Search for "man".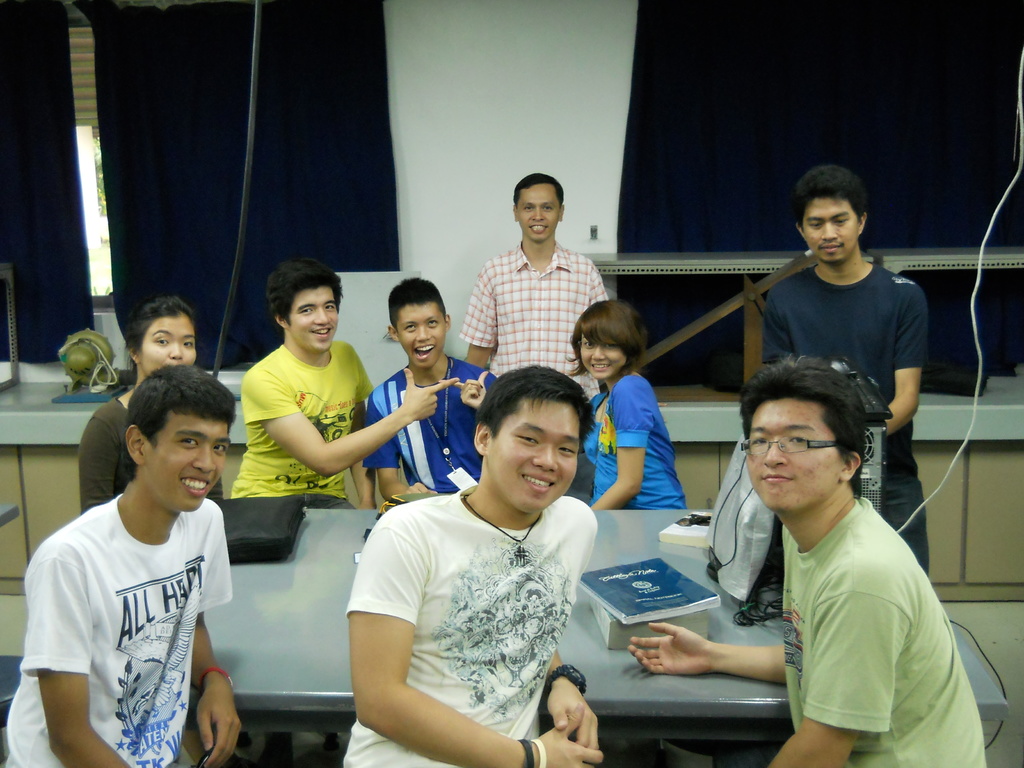
Found at (226,257,456,507).
